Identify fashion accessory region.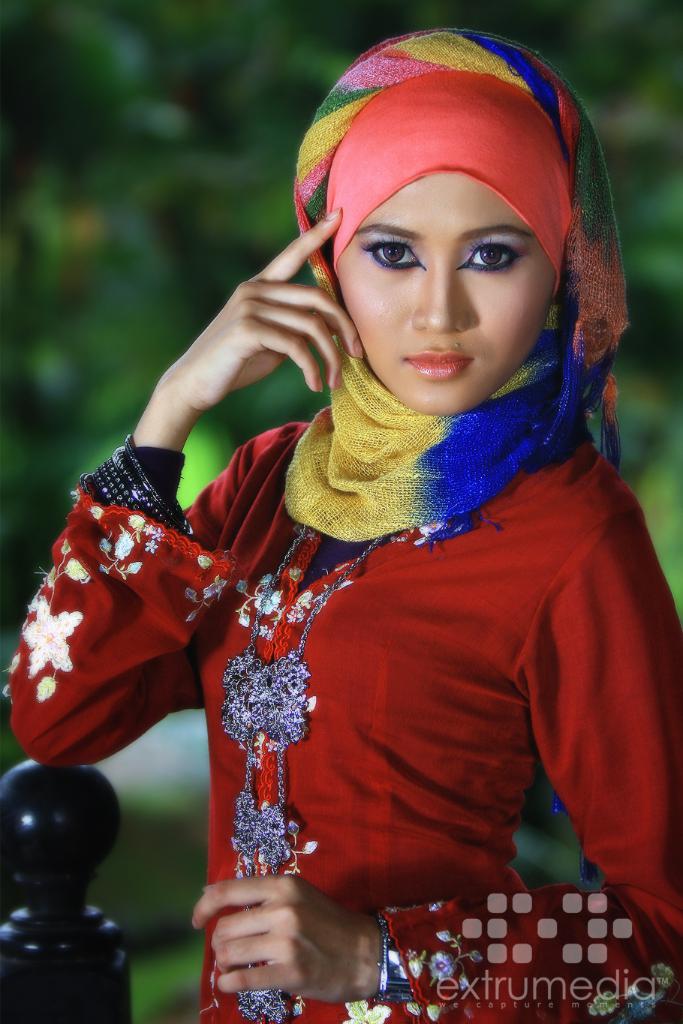
Region: bbox=[274, 26, 633, 554].
